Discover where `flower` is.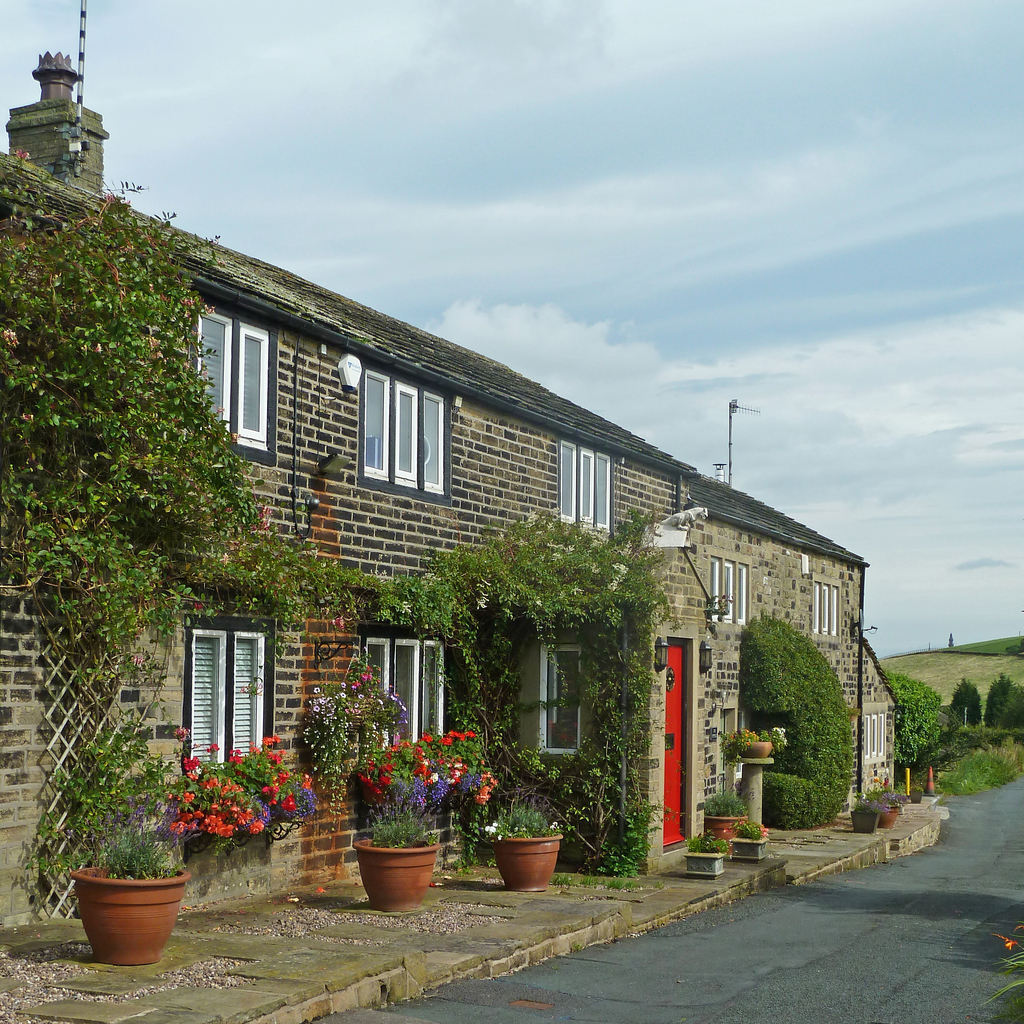
Discovered at (left=1003, top=936, right=1014, bottom=952).
